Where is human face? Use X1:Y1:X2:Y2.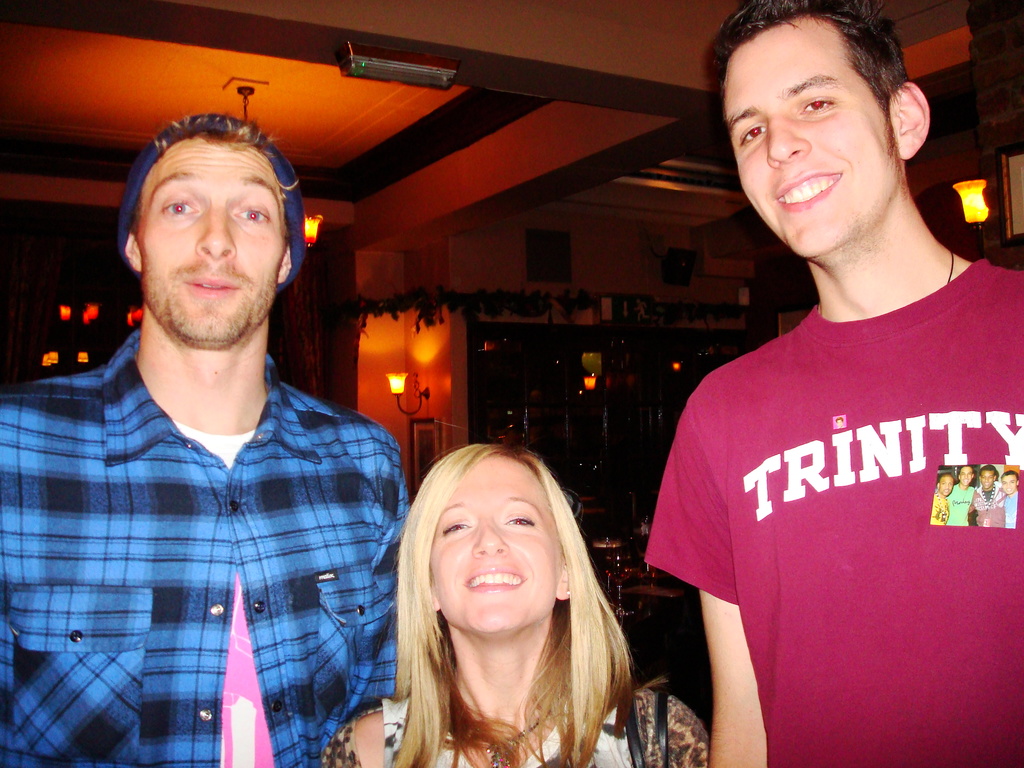
732:20:903:260.
